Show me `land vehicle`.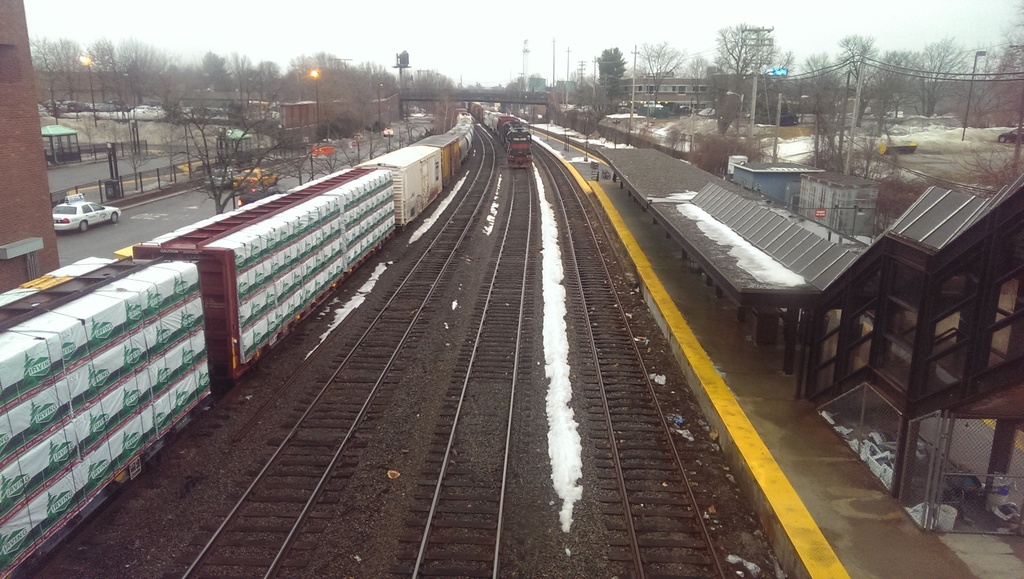
`land vehicle` is here: box(309, 145, 337, 160).
